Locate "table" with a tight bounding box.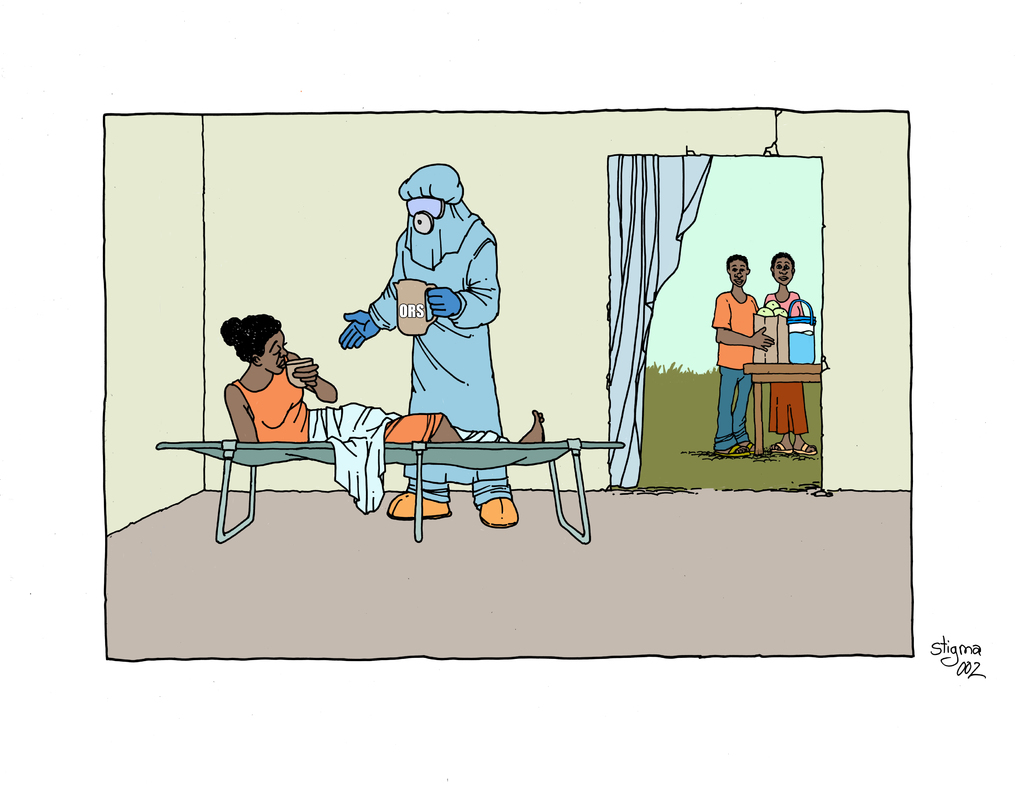
[741, 361, 819, 458].
